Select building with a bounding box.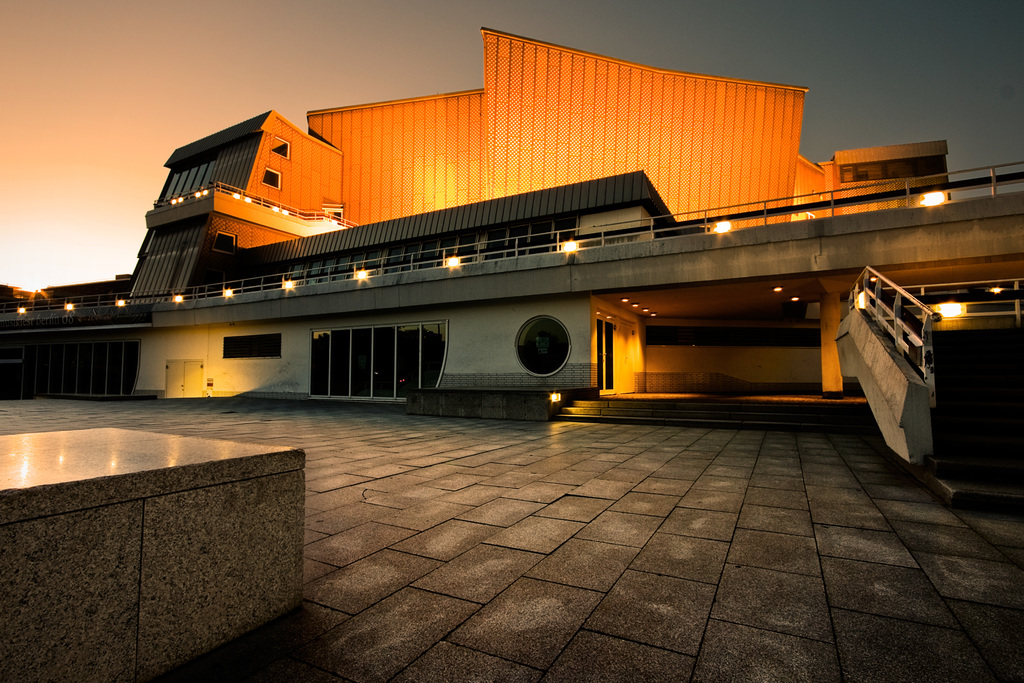
[0, 27, 1023, 468].
